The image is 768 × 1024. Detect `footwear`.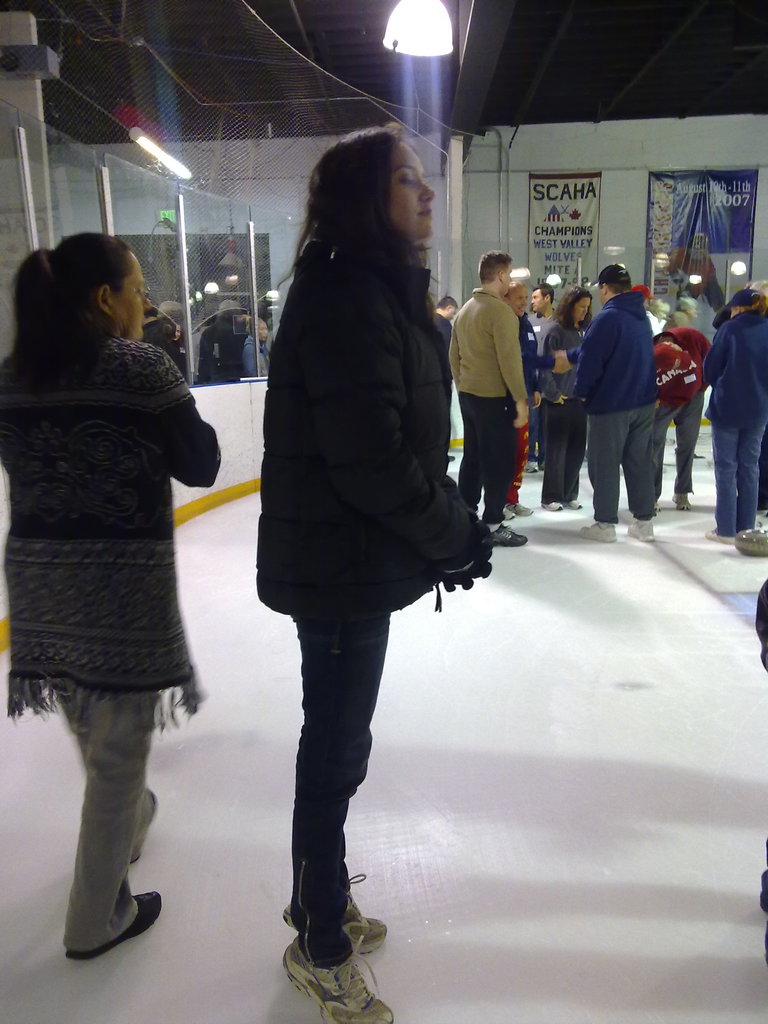
Detection: <bbox>674, 487, 694, 516</bbox>.
